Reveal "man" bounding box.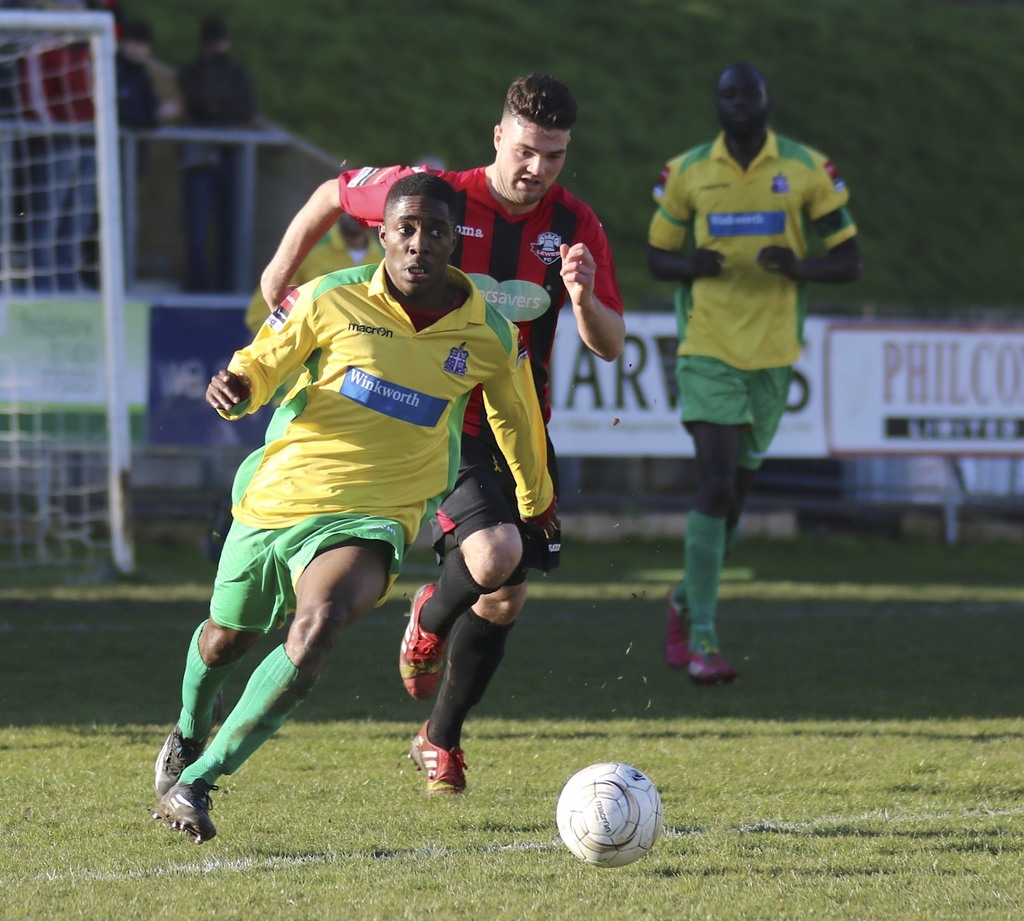
Revealed: box(260, 74, 622, 793).
